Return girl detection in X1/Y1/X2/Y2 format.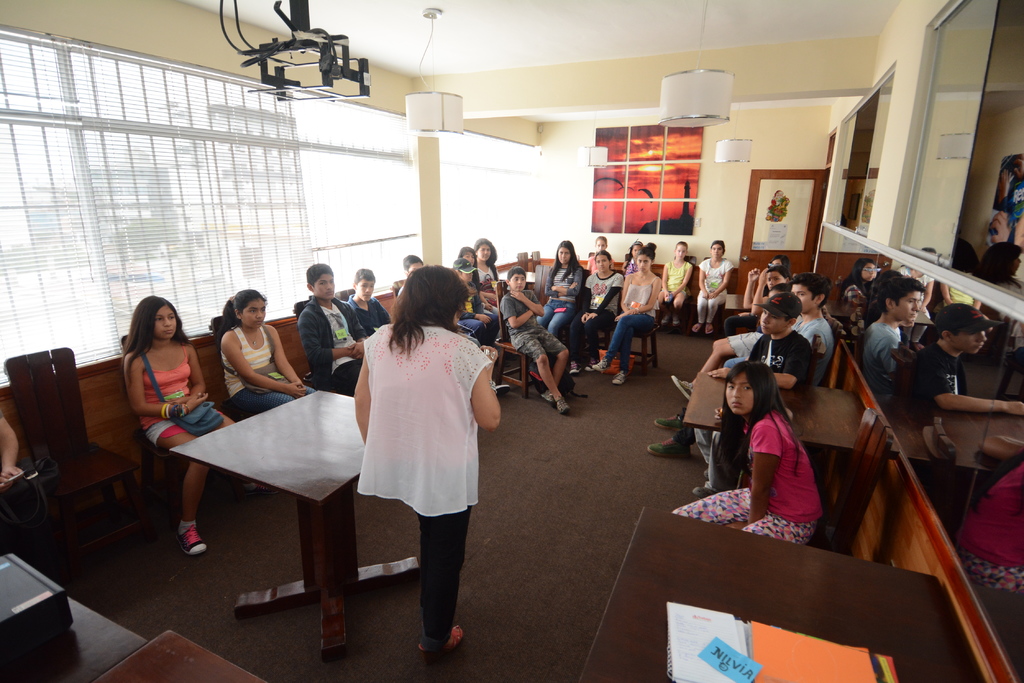
661/238/692/328.
